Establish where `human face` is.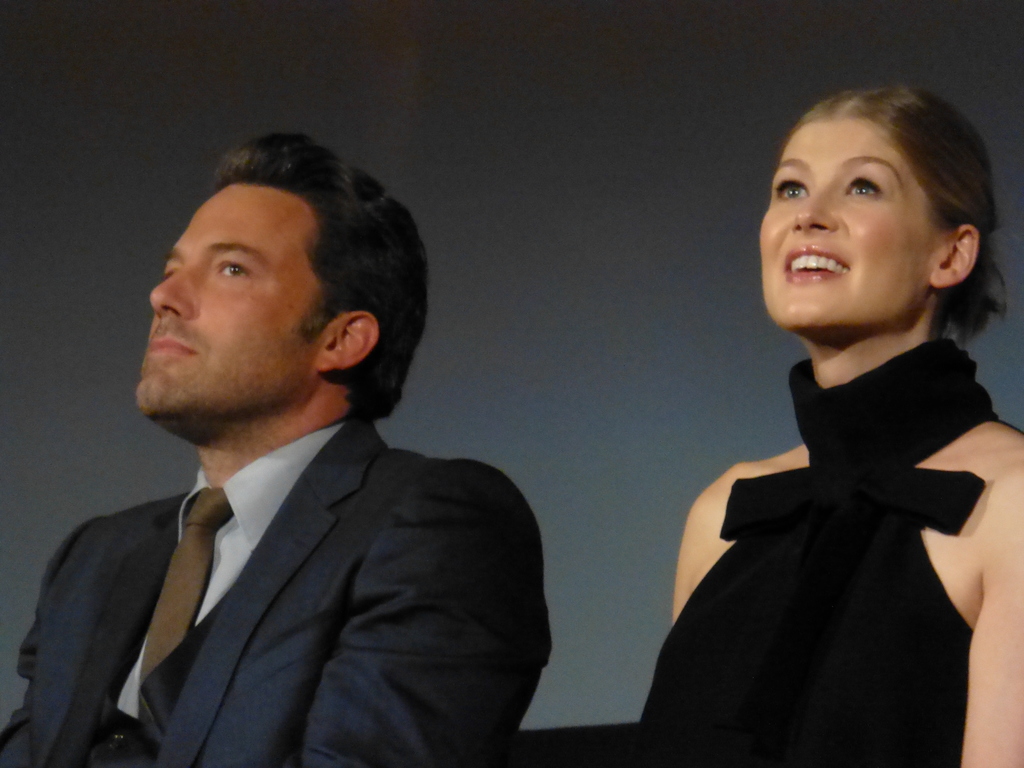
Established at (756,111,944,339).
